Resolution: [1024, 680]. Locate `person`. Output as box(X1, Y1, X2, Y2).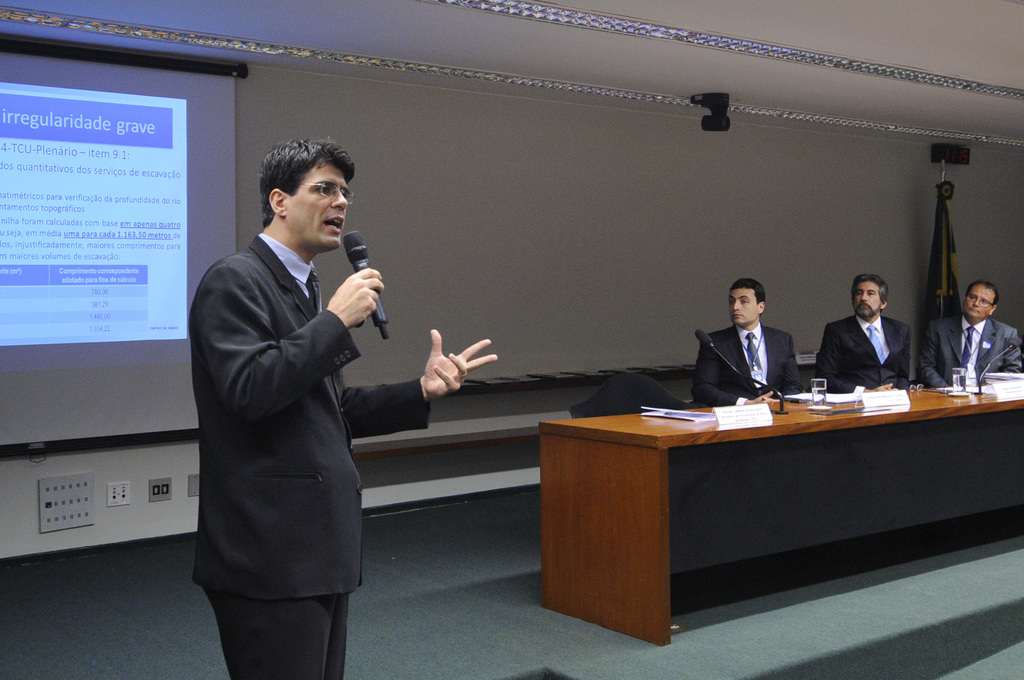
box(691, 276, 797, 405).
